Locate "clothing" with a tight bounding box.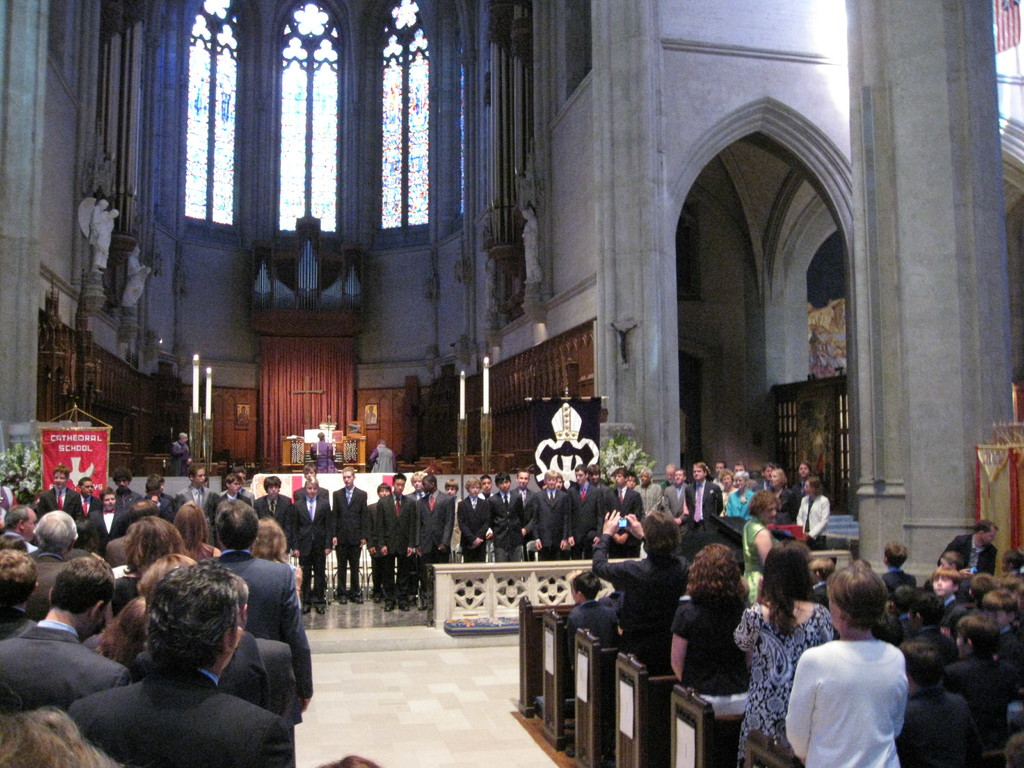
box(566, 477, 615, 566).
